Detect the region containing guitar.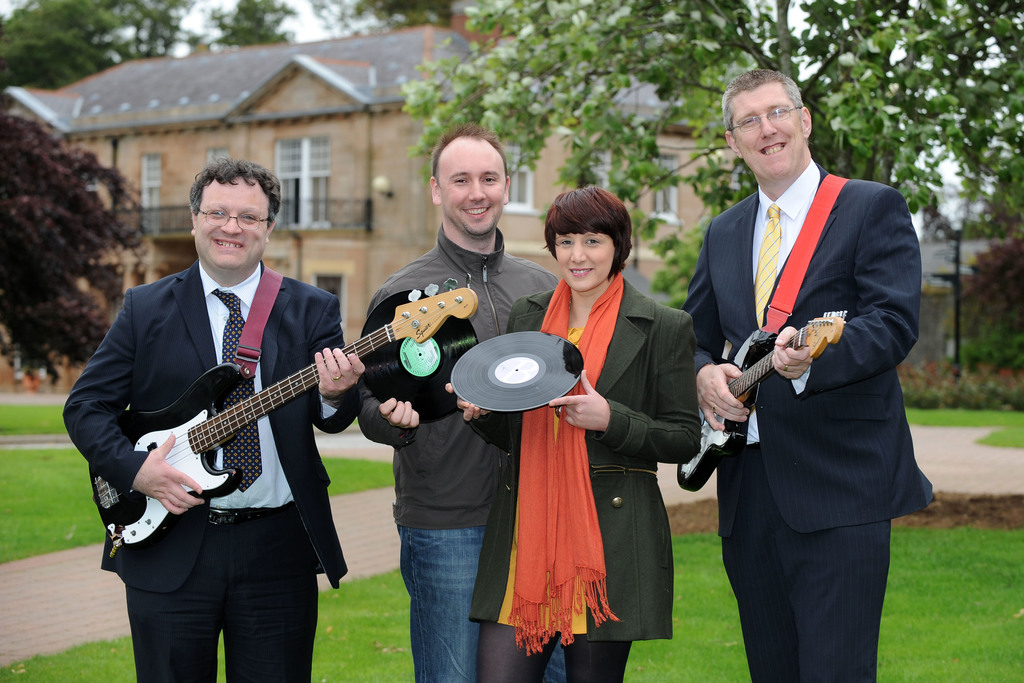
crop(85, 276, 477, 580).
